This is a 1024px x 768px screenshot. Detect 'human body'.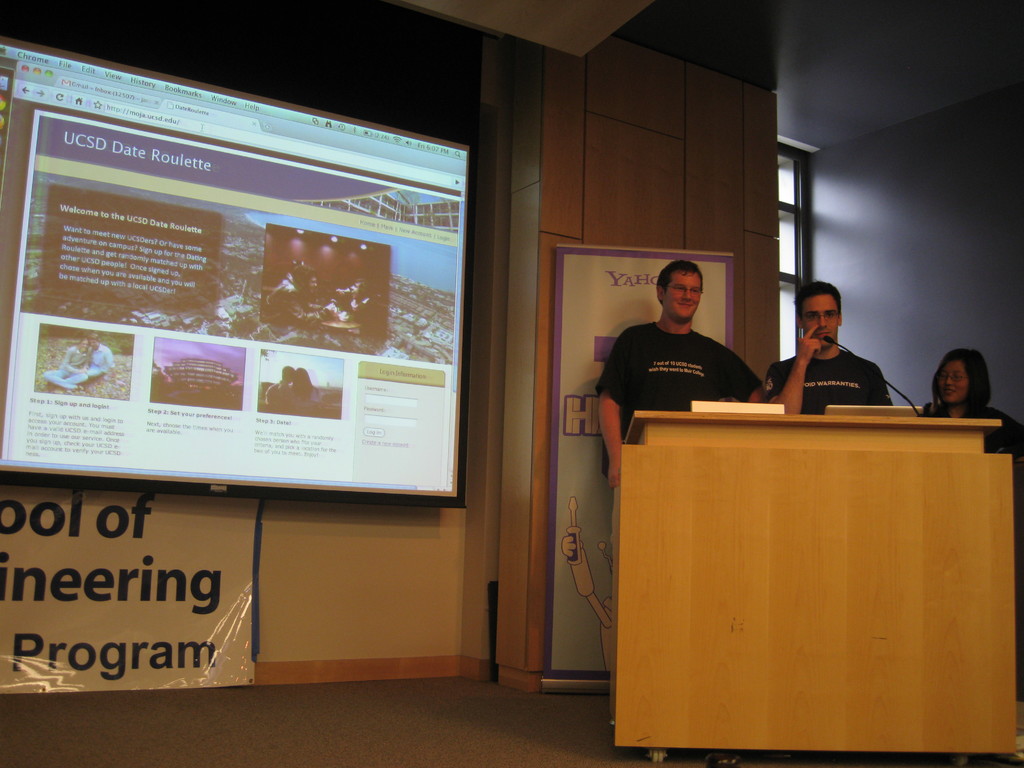
rect(762, 320, 893, 415).
